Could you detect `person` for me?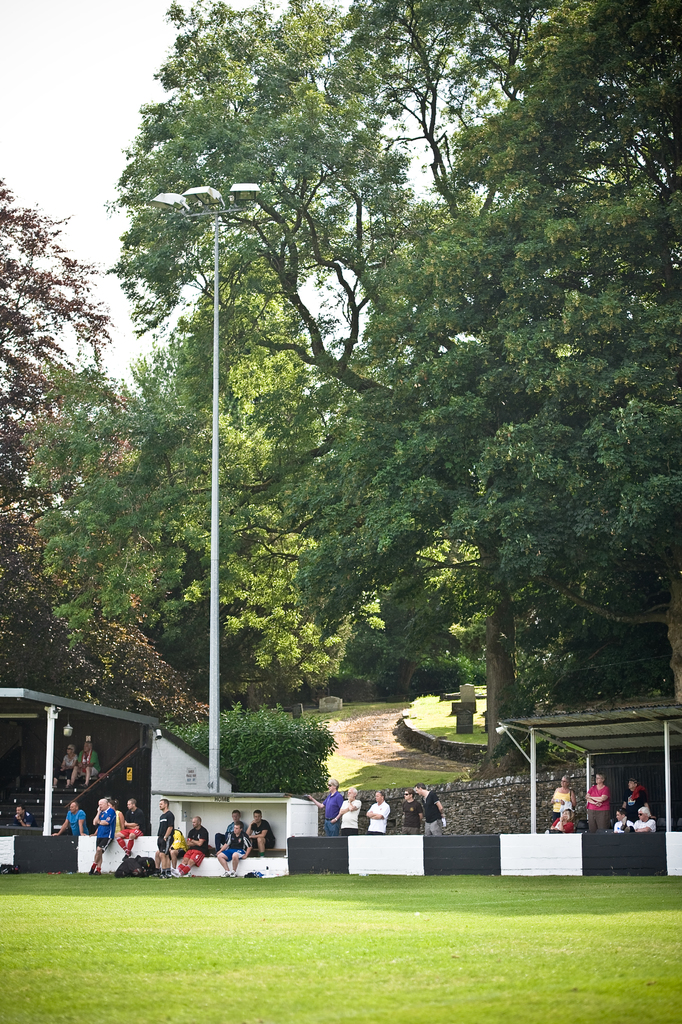
Detection result: 549, 808, 585, 831.
